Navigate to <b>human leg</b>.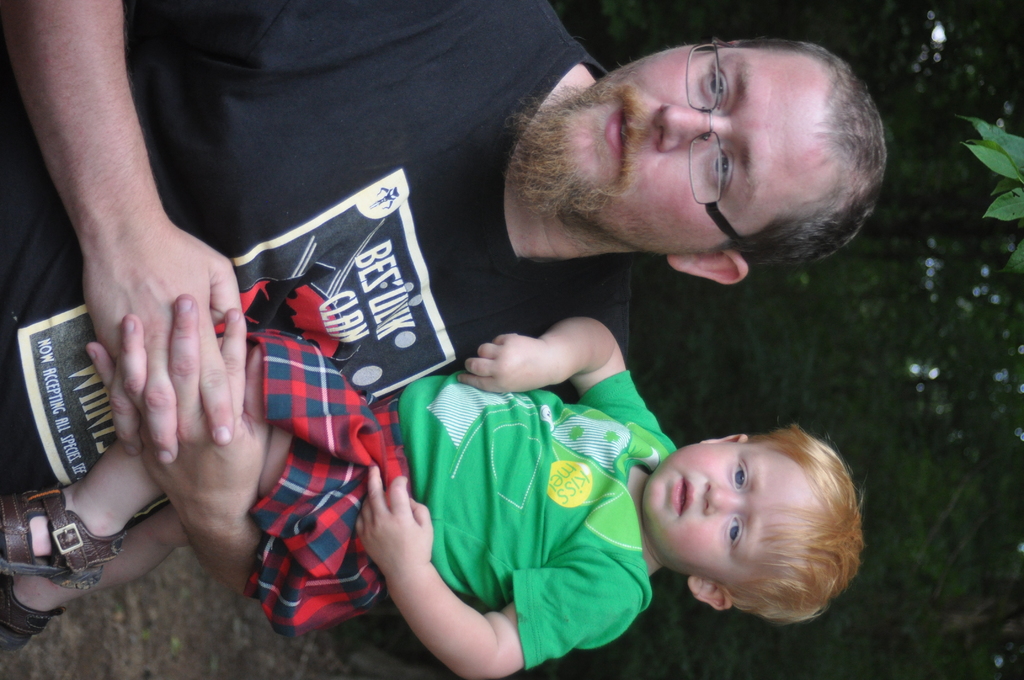
Navigation target: left=2, top=335, right=287, bottom=656.
